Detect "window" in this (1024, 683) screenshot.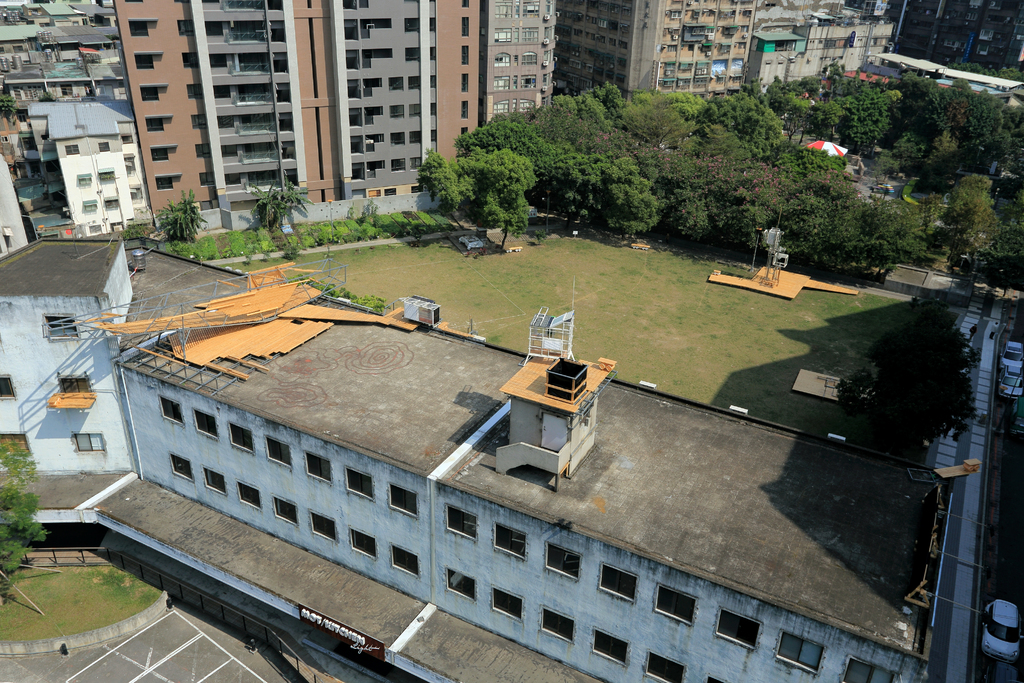
Detection: Rect(272, 498, 300, 525).
